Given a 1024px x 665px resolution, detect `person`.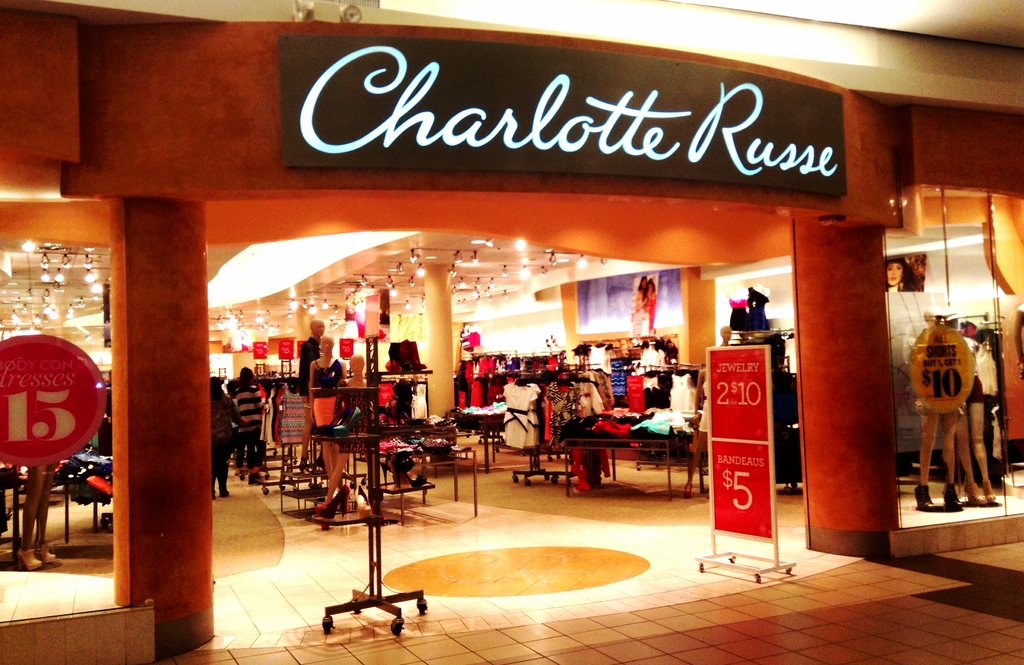
(681, 368, 712, 498).
